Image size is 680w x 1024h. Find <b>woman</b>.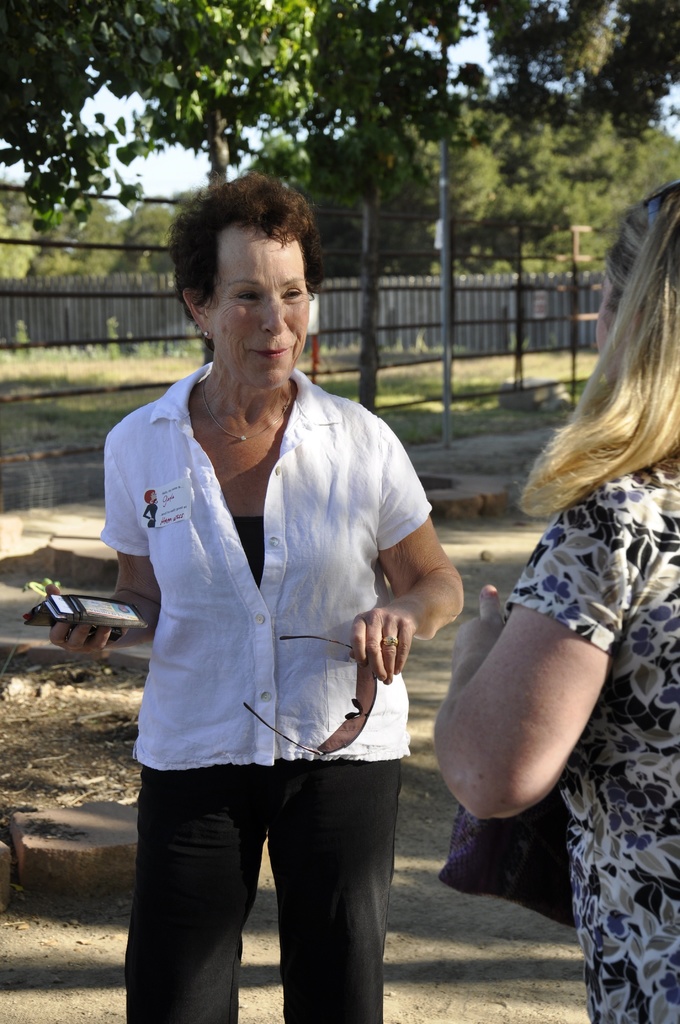
BBox(60, 147, 506, 1014).
